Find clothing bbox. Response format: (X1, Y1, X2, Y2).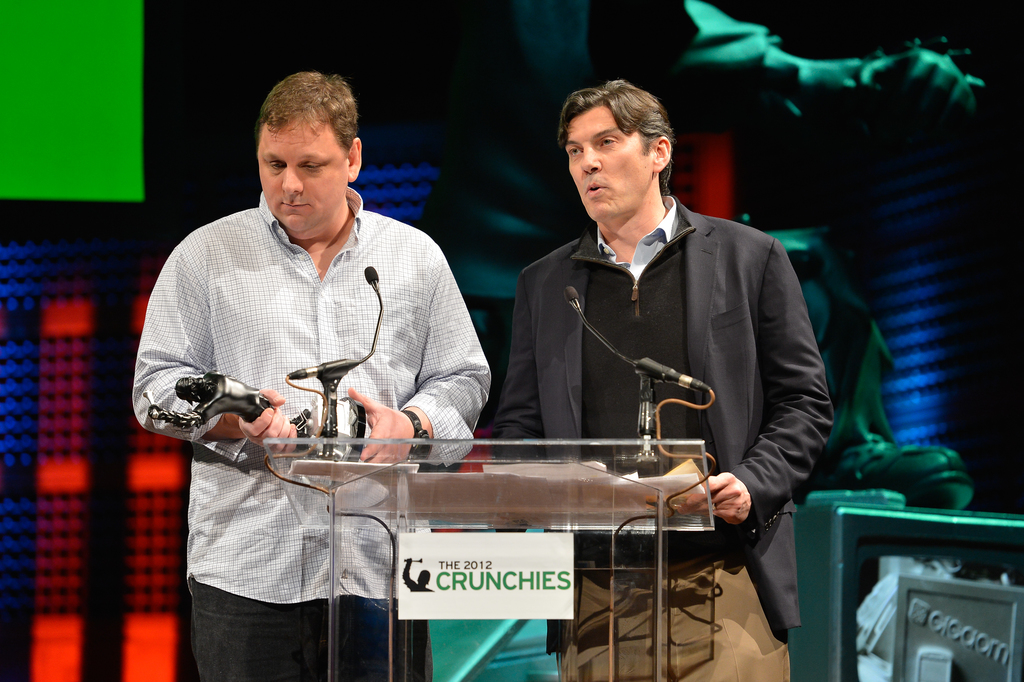
(147, 147, 483, 590).
